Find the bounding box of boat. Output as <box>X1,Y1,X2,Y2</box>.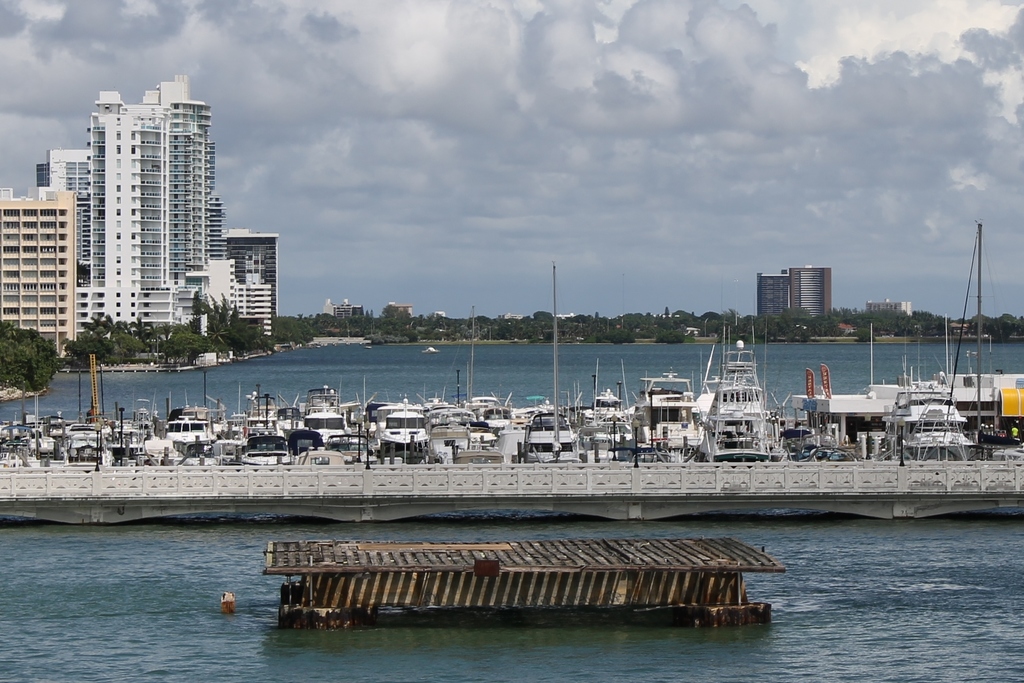
<box>886,211,989,440</box>.
